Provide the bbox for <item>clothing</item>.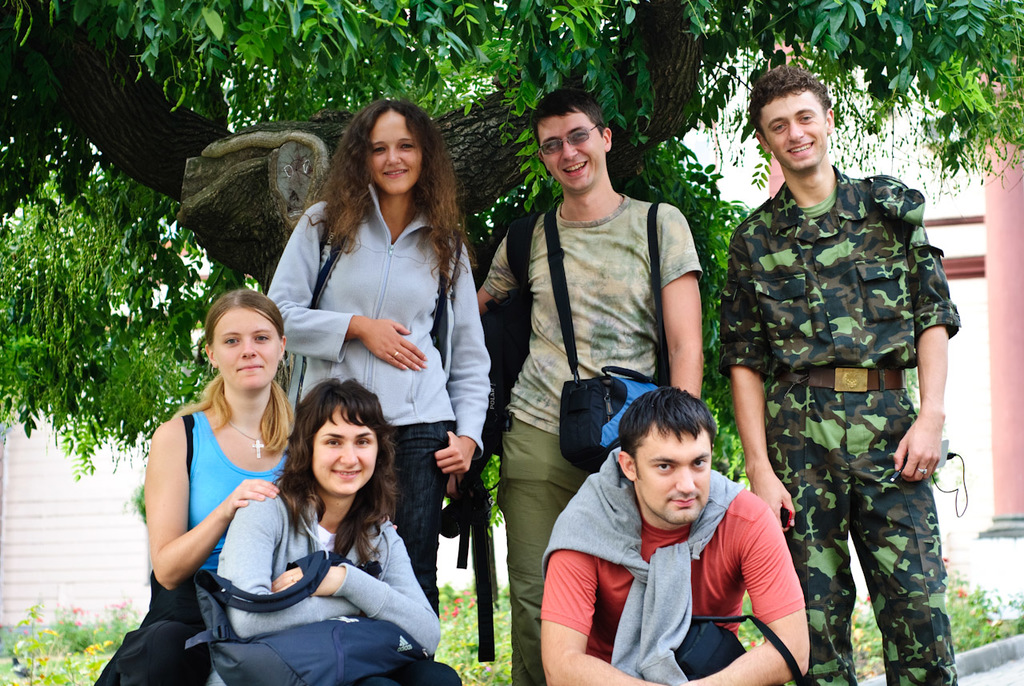
277, 188, 479, 595.
